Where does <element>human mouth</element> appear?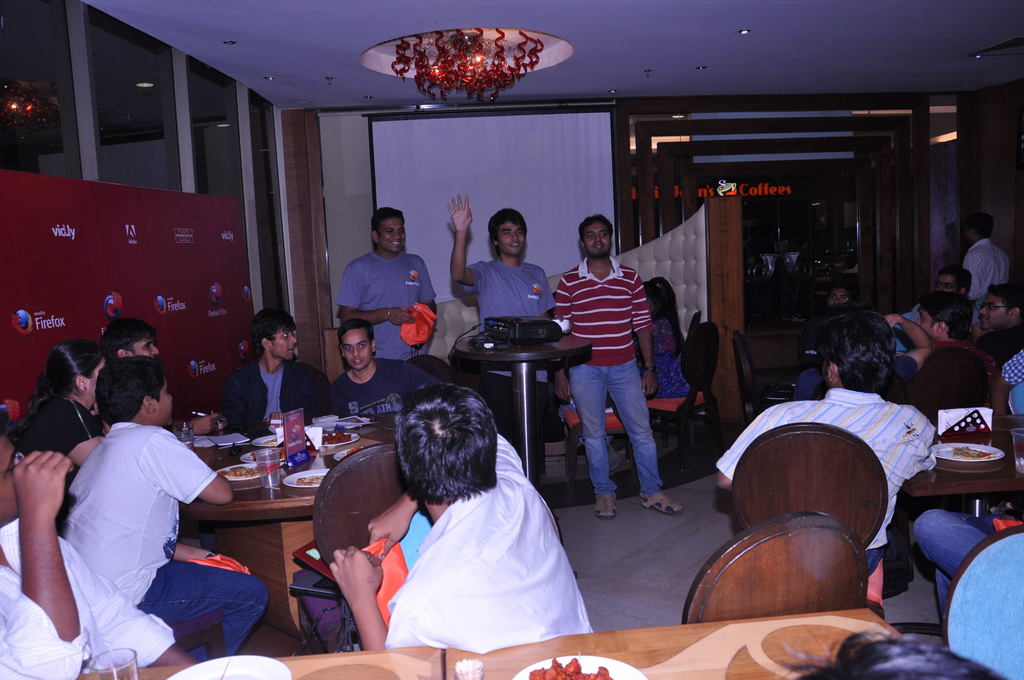
Appears at bbox=[289, 346, 300, 352].
